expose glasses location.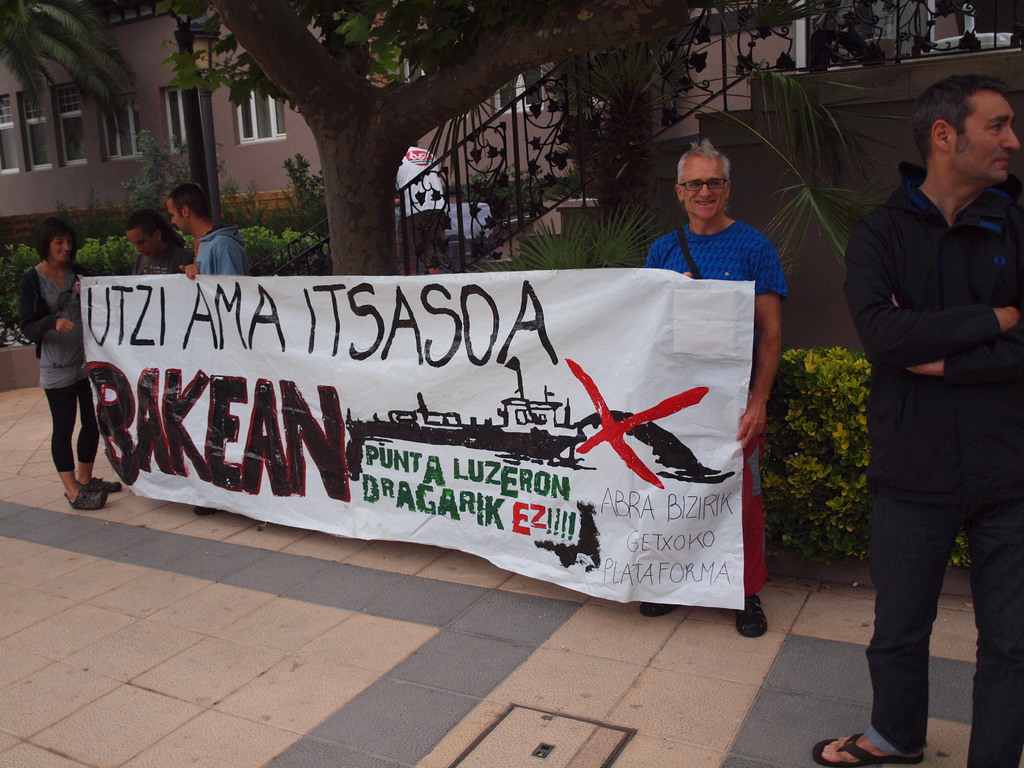
Exposed at x1=678 y1=175 x2=727 y2=198.
